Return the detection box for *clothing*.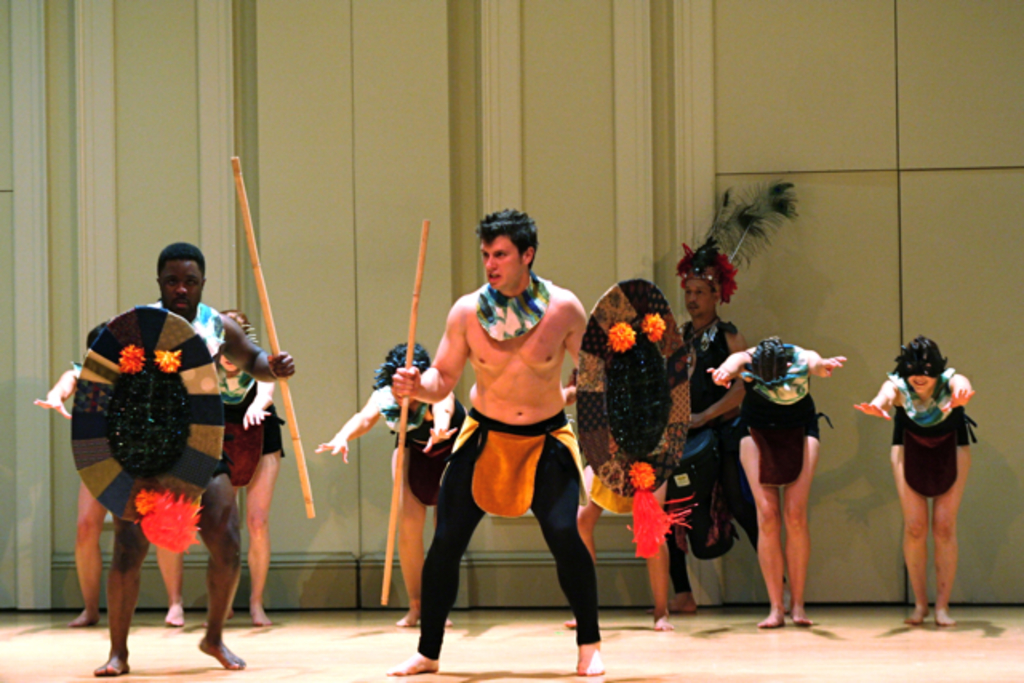
[left=738, top=342, right=827, bottom=478].
